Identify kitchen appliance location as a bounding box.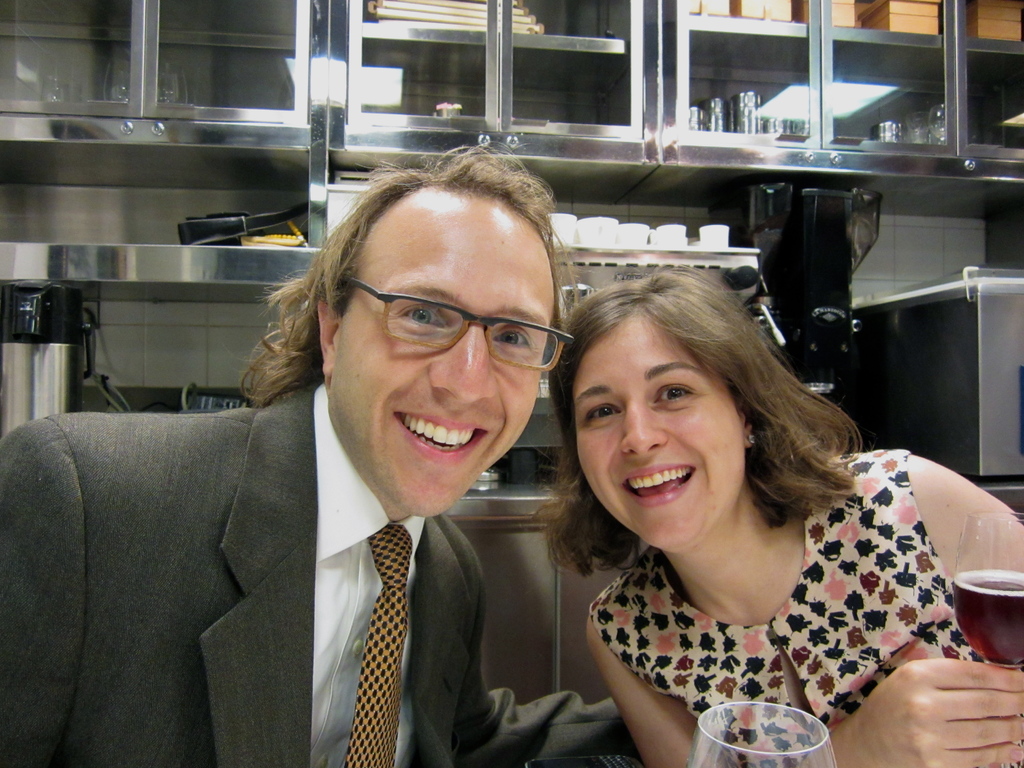
select_region(0, 283, 91, 443).
